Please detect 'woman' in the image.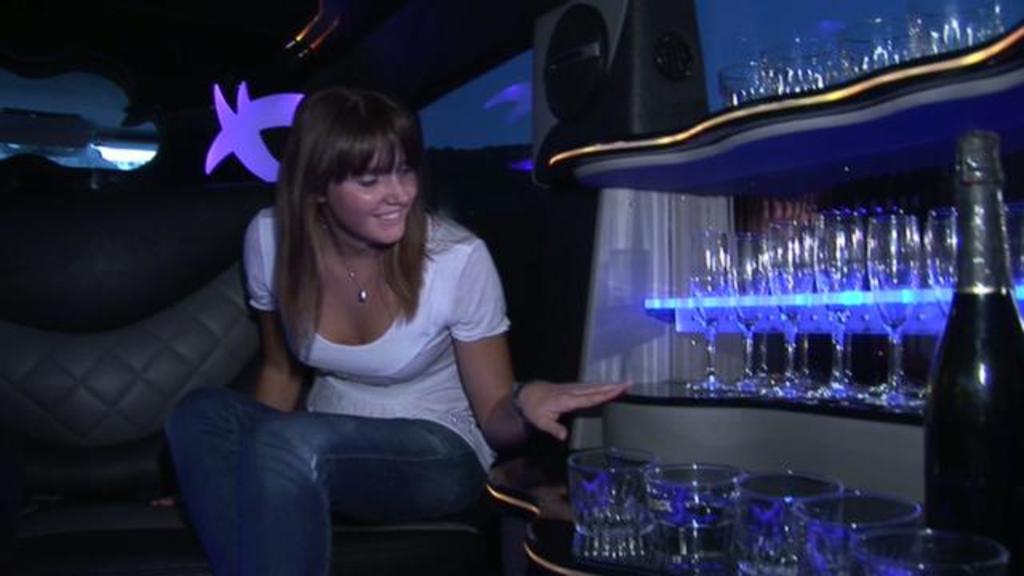
rect(165, 78, 528, 565).
